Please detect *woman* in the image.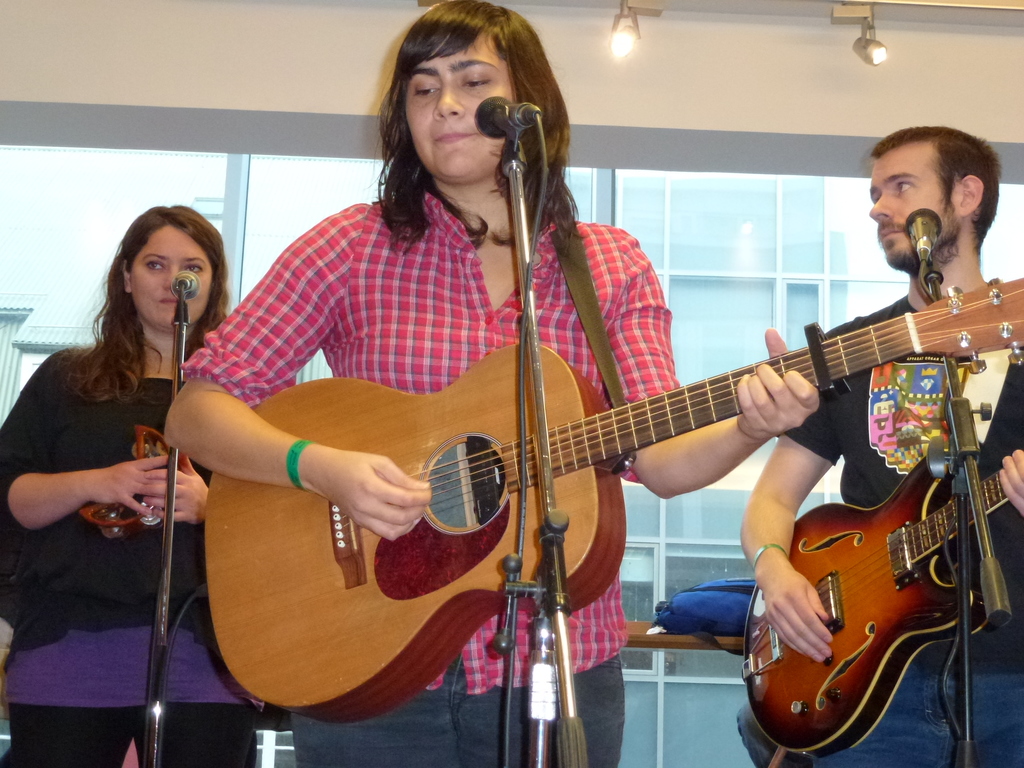
region(12, 196, 237, 754).
